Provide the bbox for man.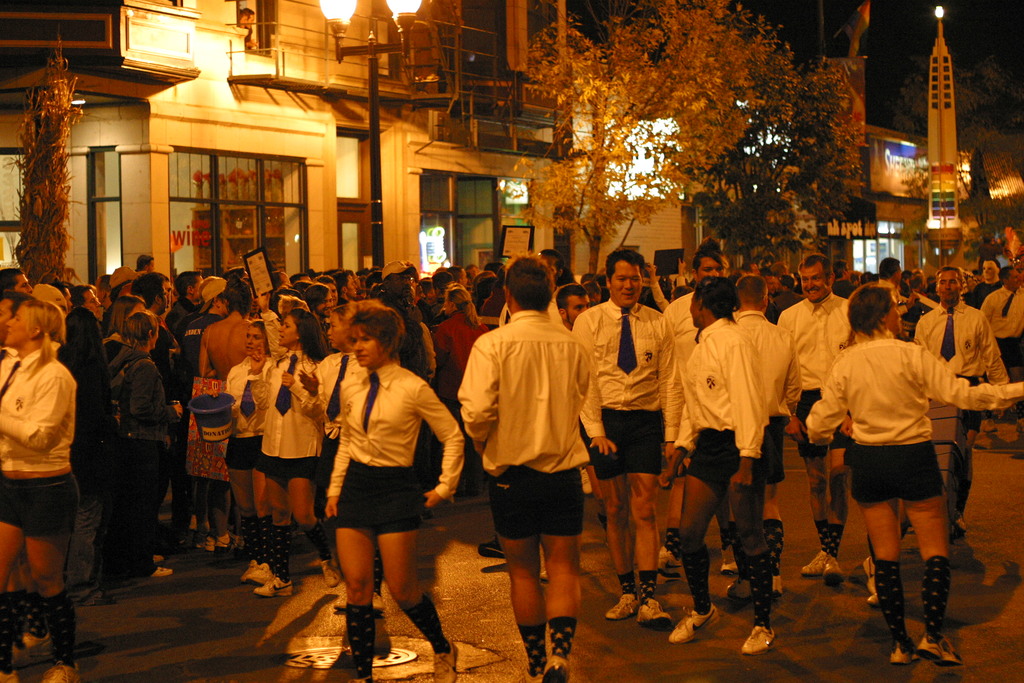
(666, 278, 771, 655).
